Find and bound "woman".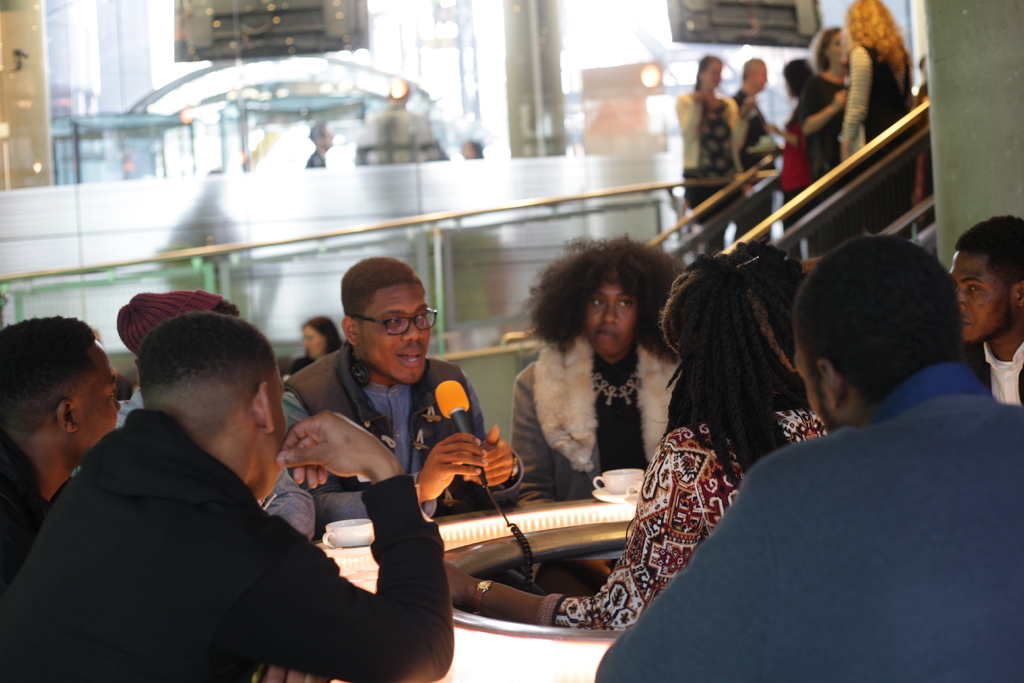
Bound: (x1=770, y1=54, x2=799, y2=211).
